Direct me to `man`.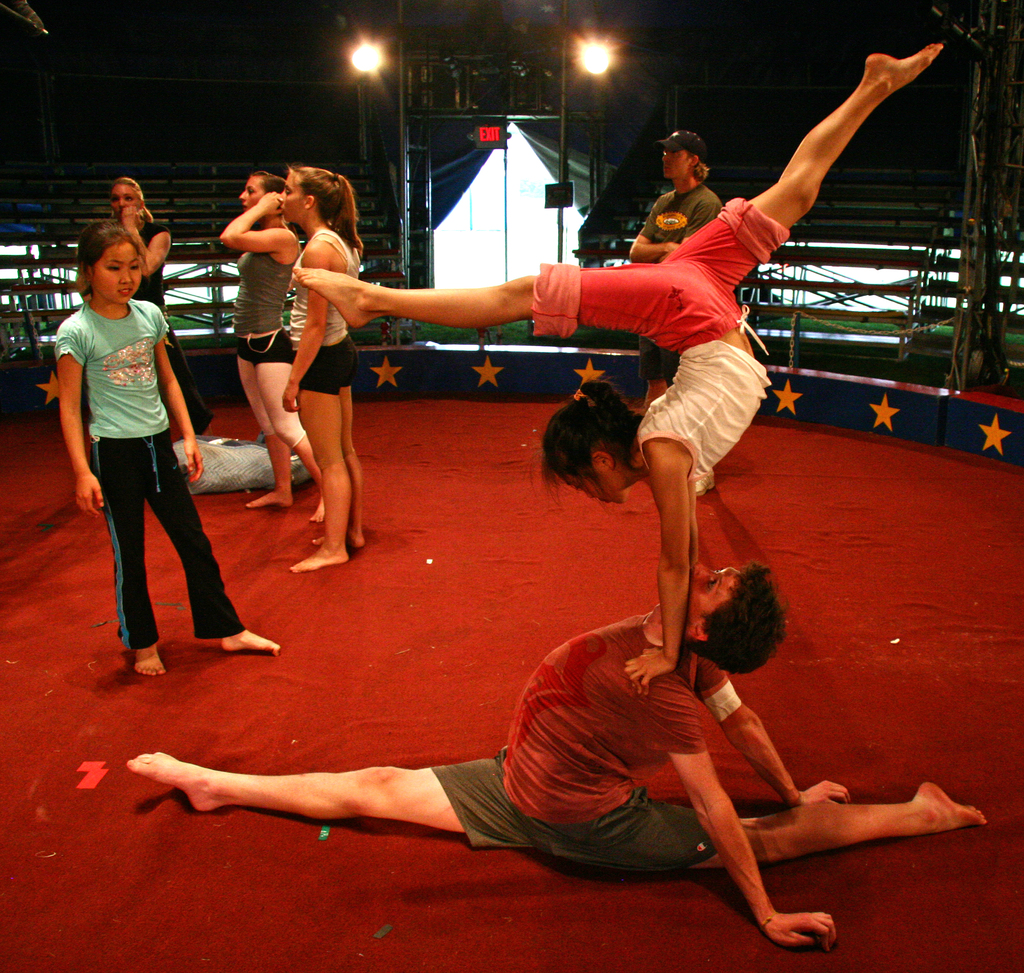
Direction: (left=625, top=122, right=719, bottom=414).
